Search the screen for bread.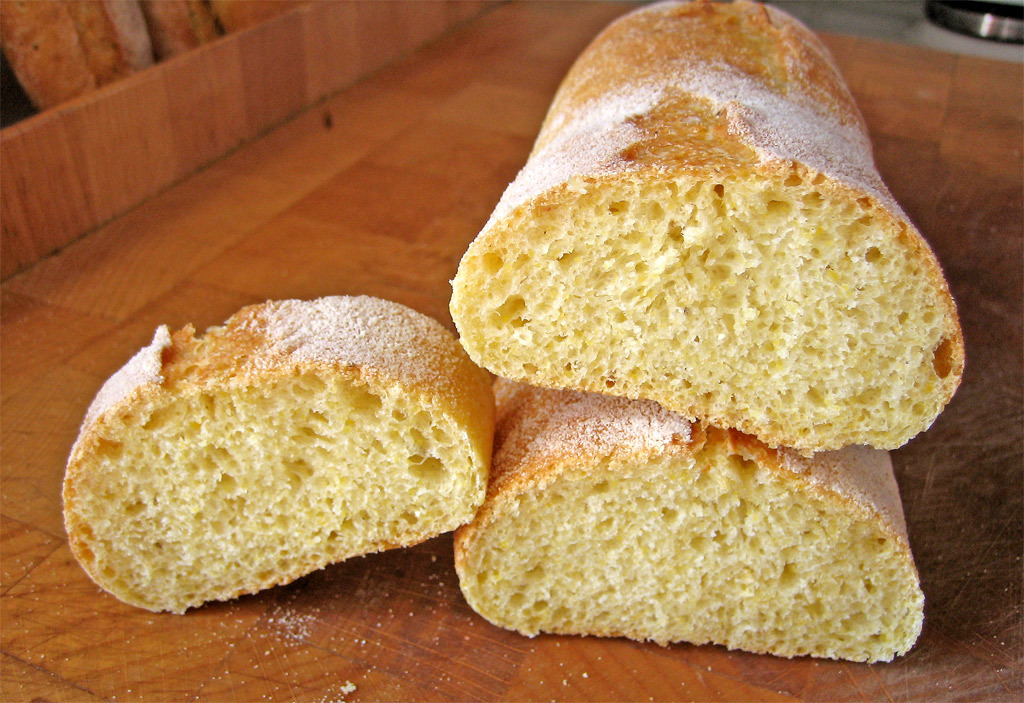
Found at {"x1": 65, "y1": 304, "x2": 496, "y2": 620}.
